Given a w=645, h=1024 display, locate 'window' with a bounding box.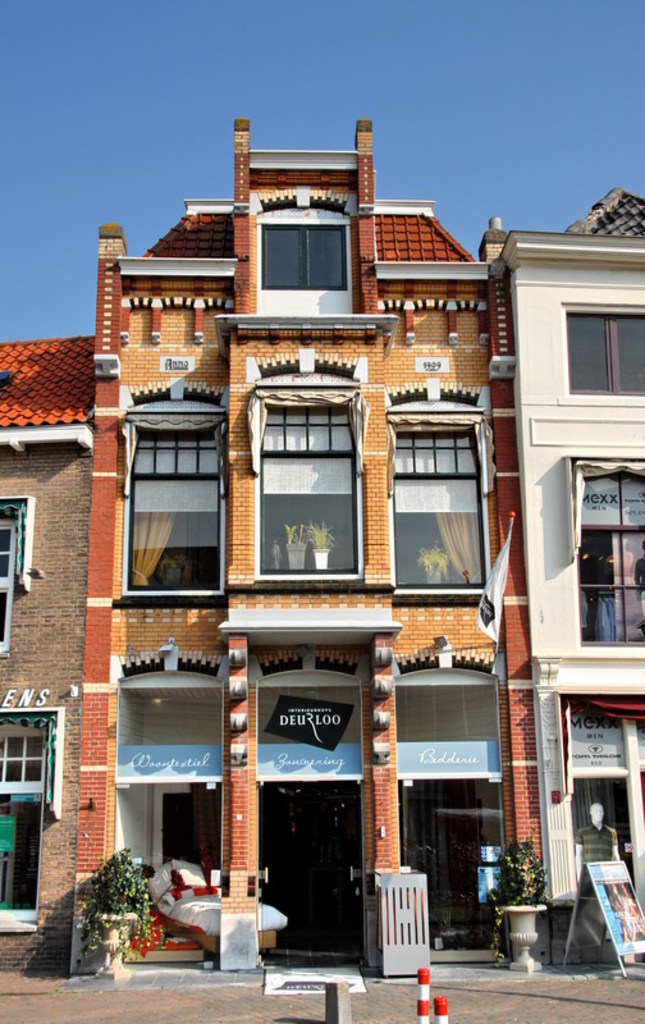
Located: {"x1": 253, "y1": 224, "x2": 351, "y2": 289}.
